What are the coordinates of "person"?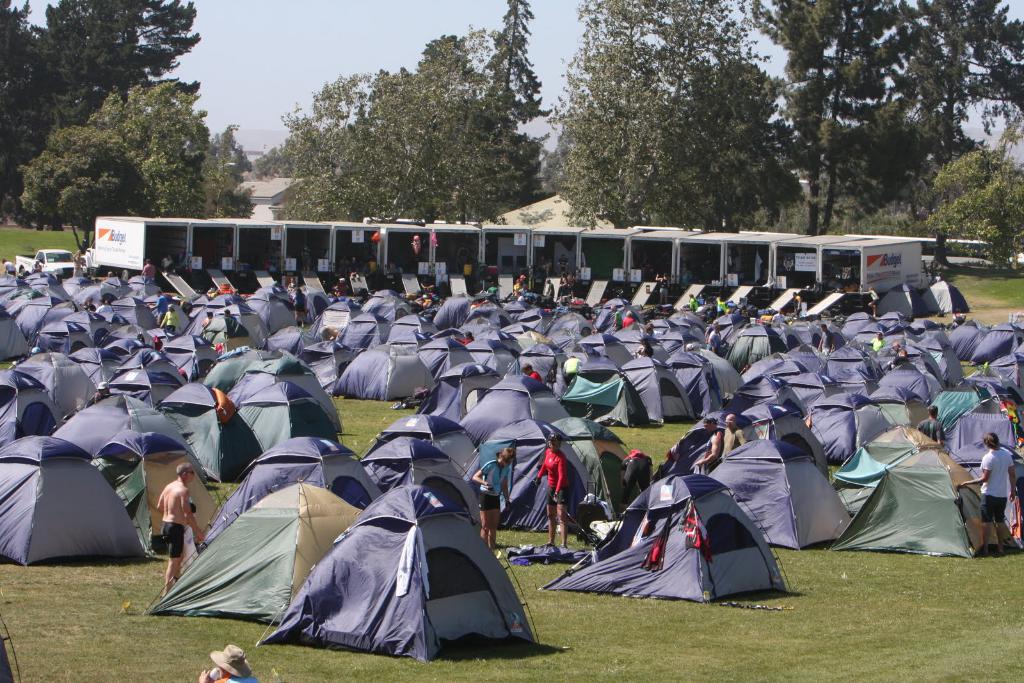
[816, 321, 837, 359].
